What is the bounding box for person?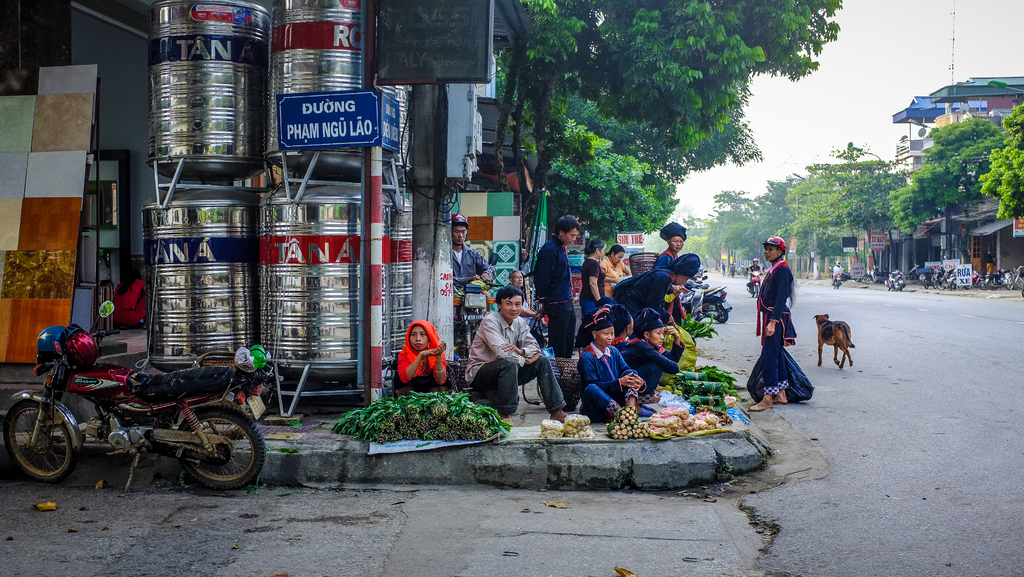
region(748, 259, 760, 293).
